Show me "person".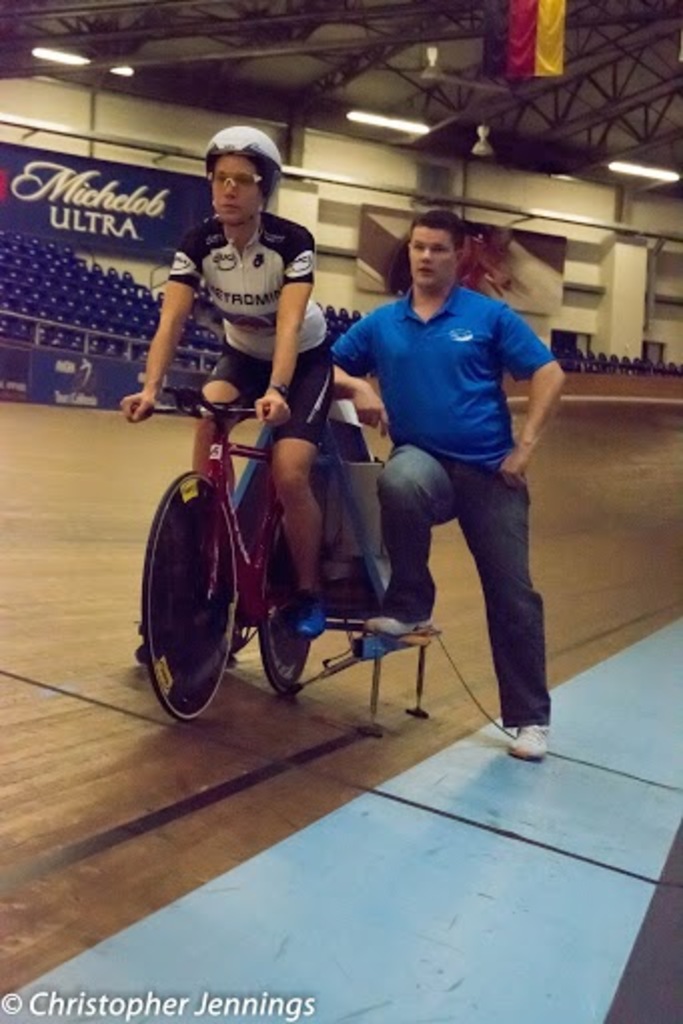
"person" is here: pyautogui.locateOnScreen(116, 124, 328, 641).
